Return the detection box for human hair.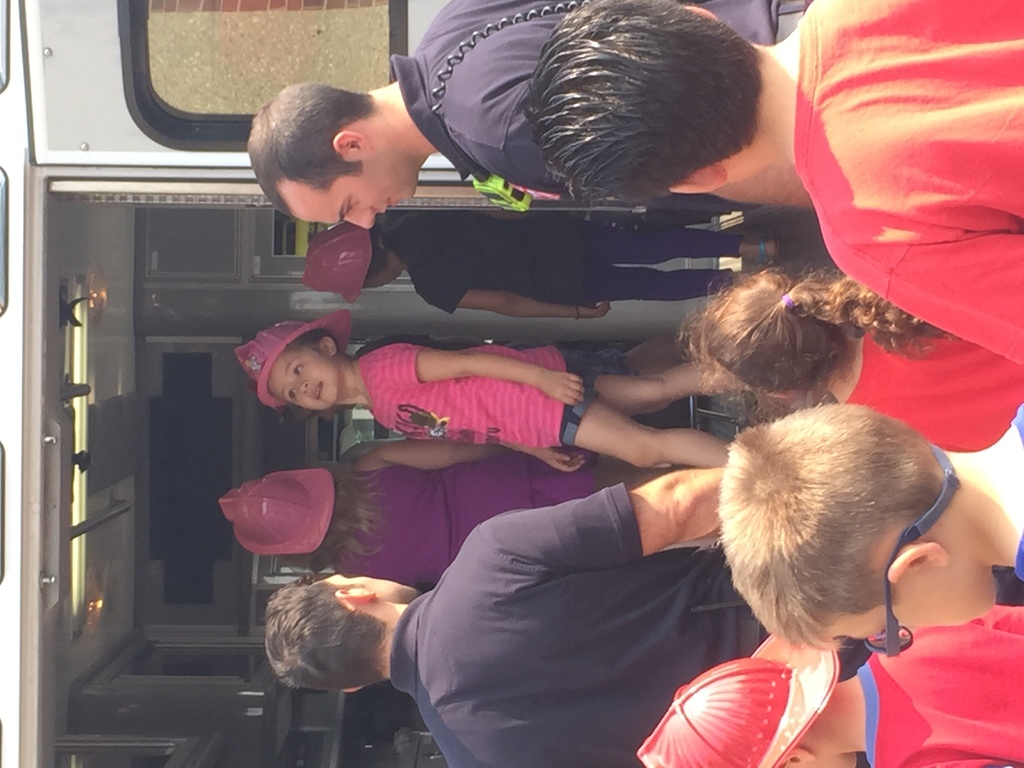
select_region(275, 461, 388, 572).
